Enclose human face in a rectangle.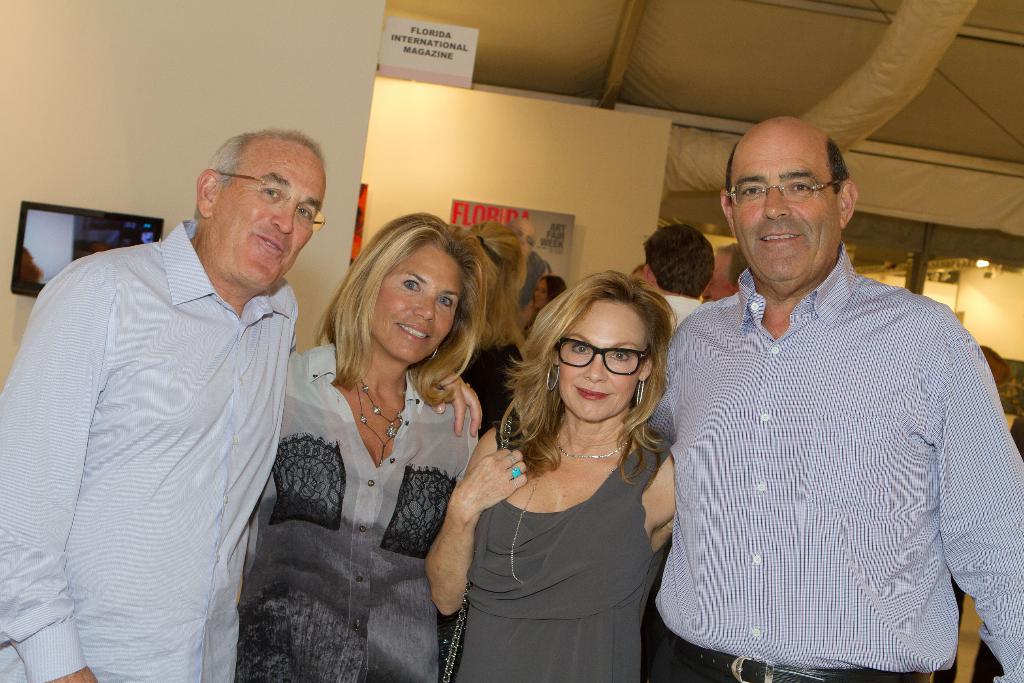
212 139 328 292.
